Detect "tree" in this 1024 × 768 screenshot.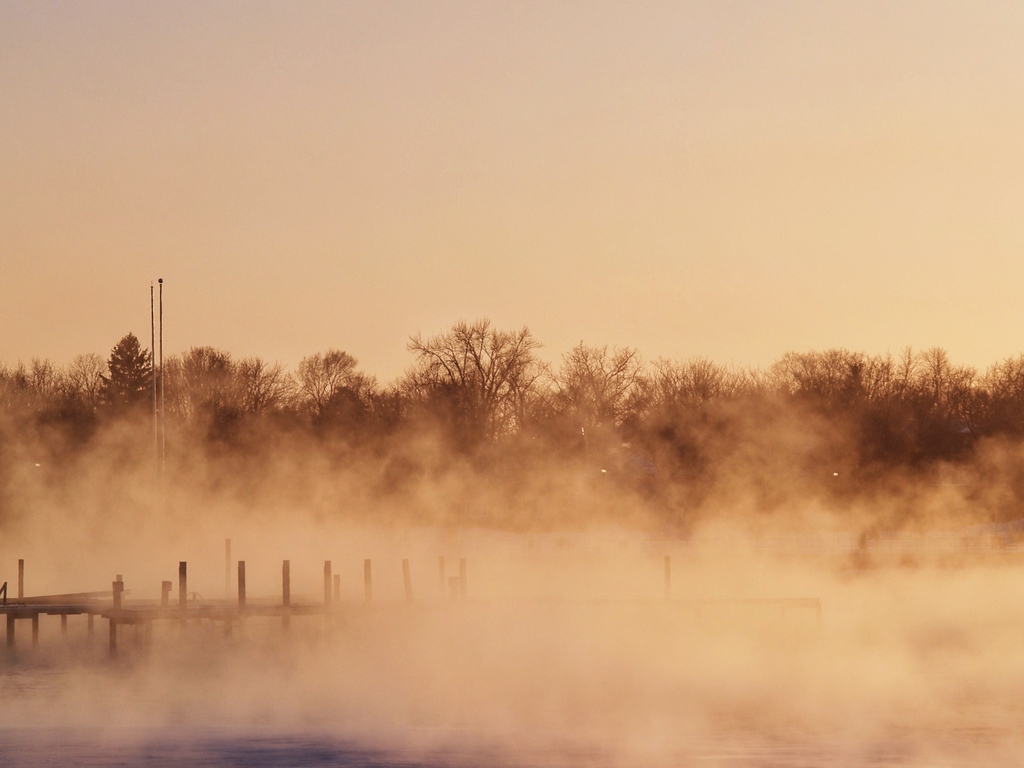
Detection: locate(535, 339, 650, 440).
